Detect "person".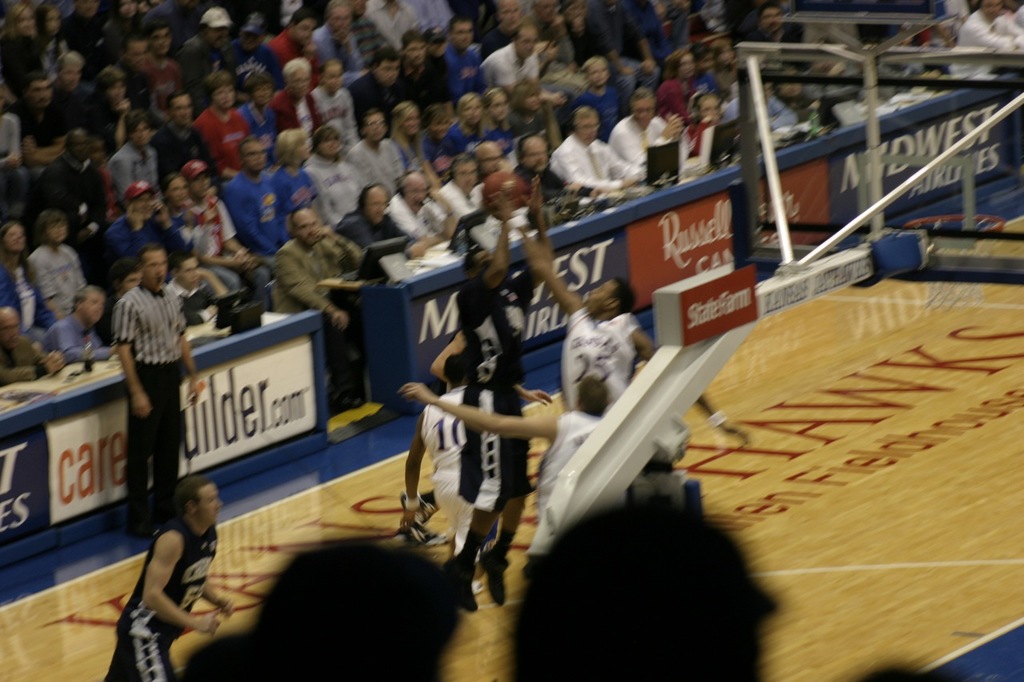
Detected at rect(396, 102, 434, 170).
